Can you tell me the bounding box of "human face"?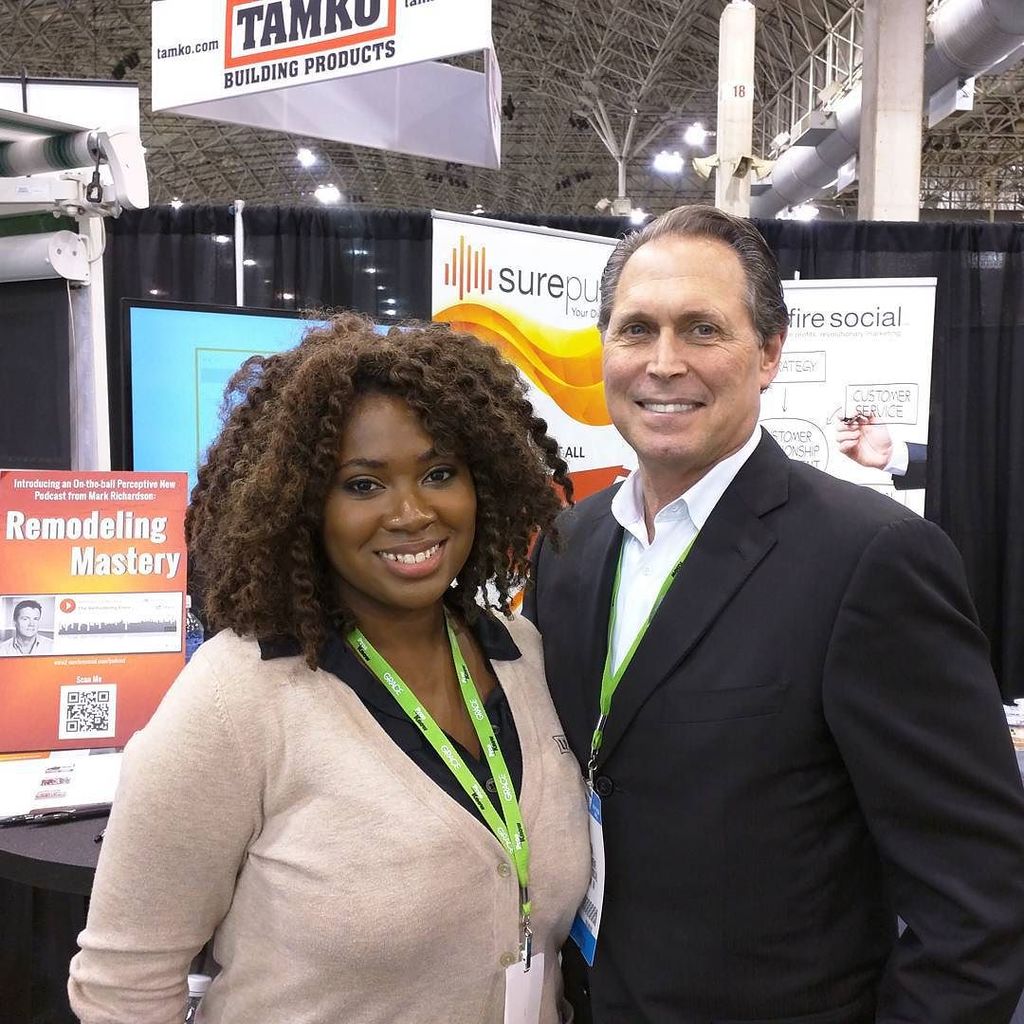
[600,233,756,455].
